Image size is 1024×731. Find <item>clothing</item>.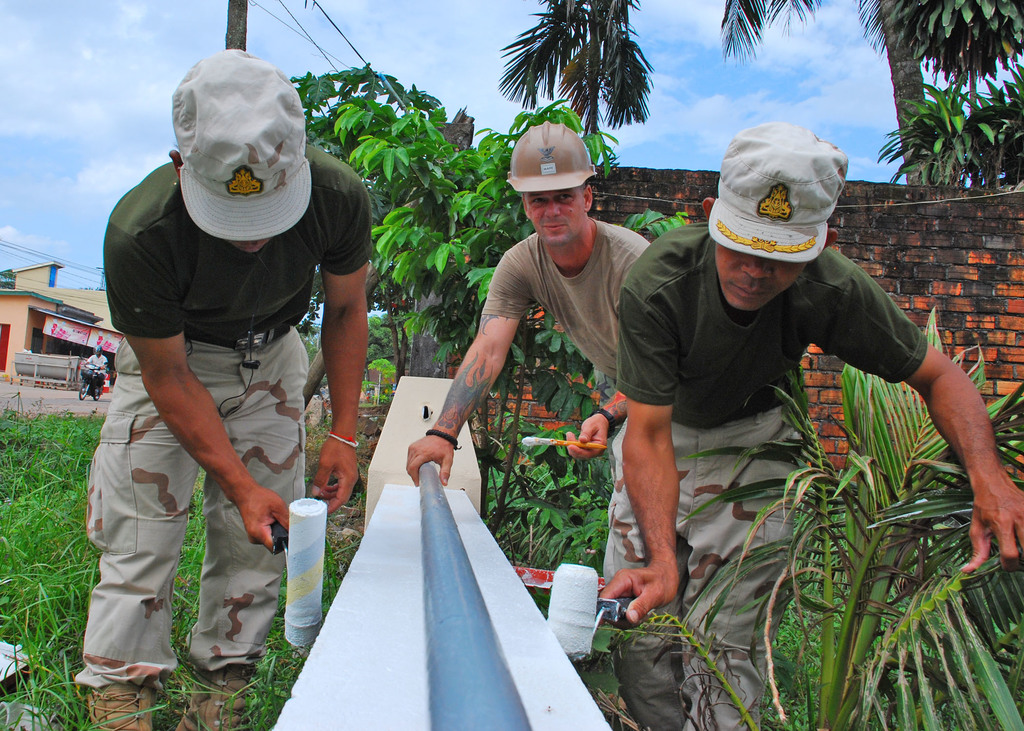
(left=481, top=218, right=652, bottom=380).
